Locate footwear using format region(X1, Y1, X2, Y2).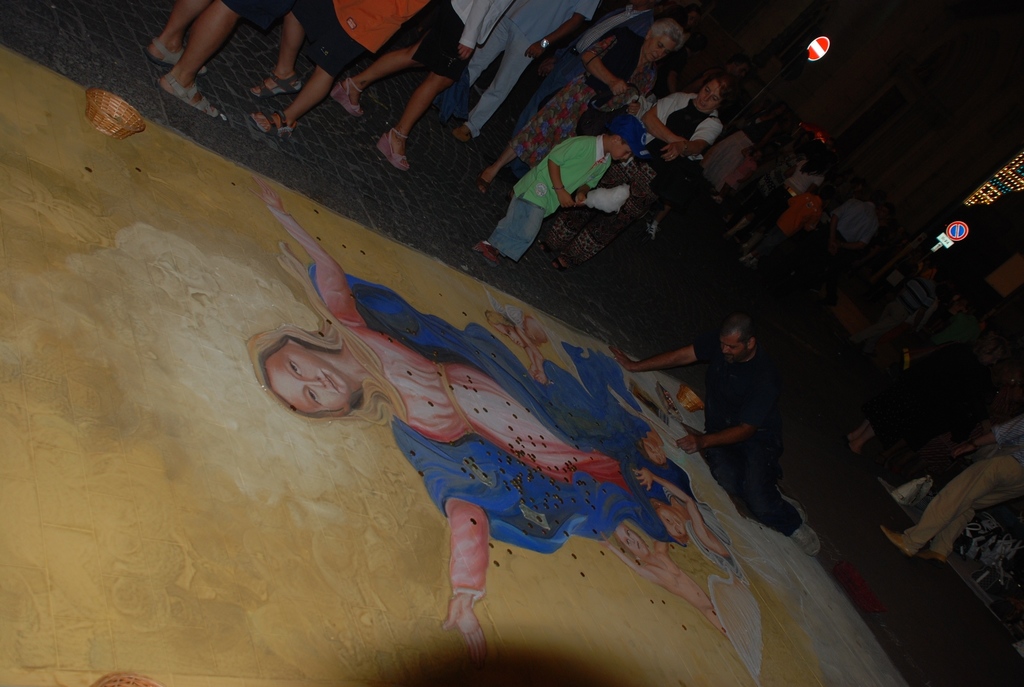
region(331, 81, 365, 116).
